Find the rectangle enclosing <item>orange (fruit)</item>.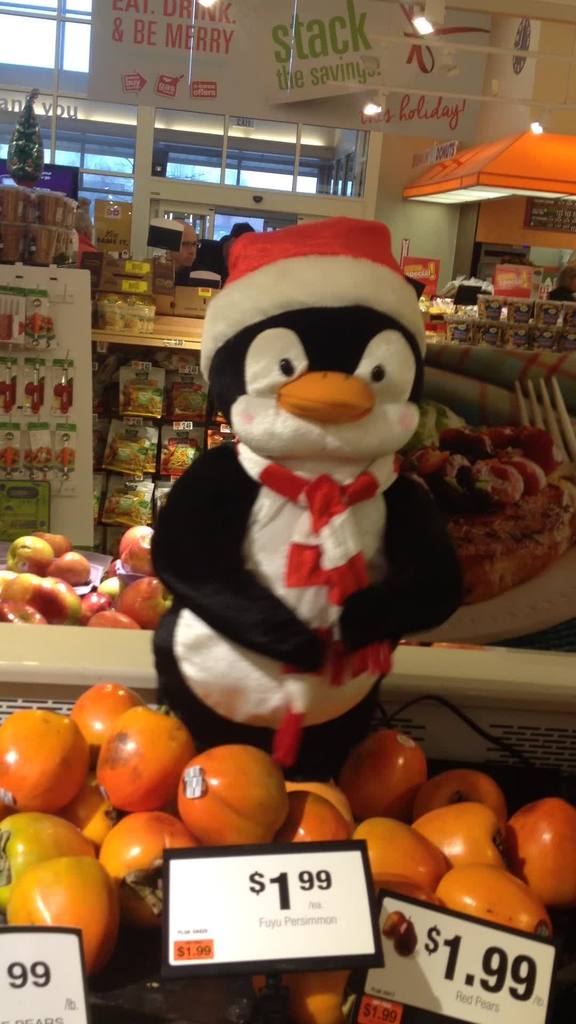
(505, 794, 573, 898).
